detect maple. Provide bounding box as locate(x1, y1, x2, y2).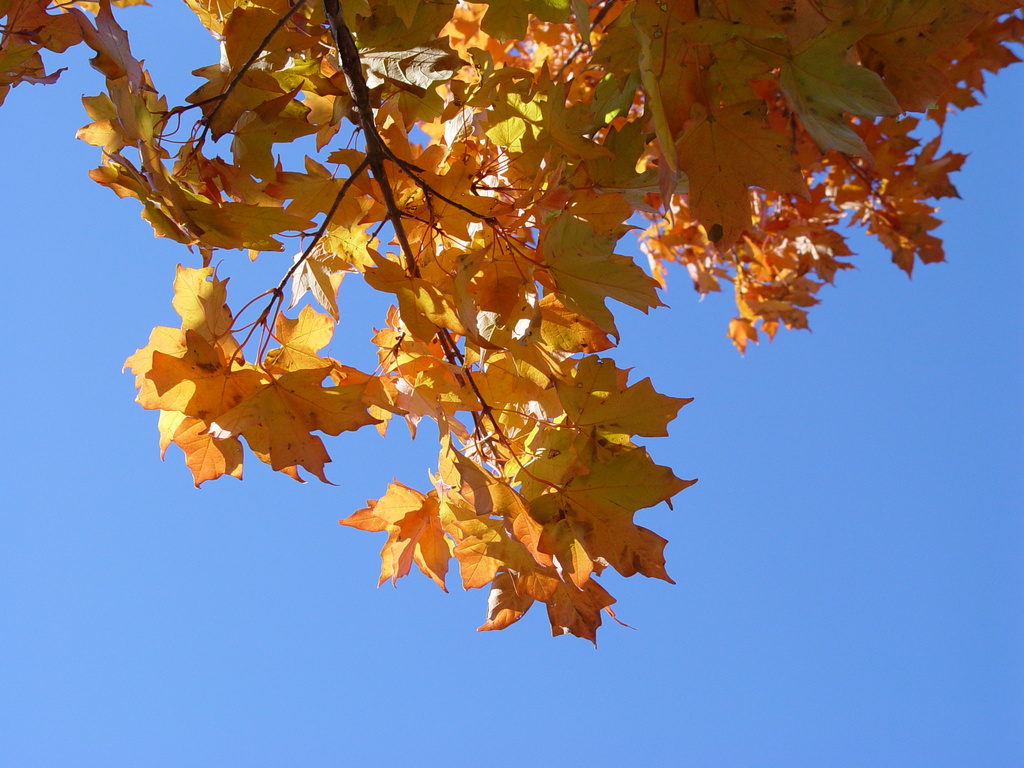
locate(85, 0, 940, 719).
